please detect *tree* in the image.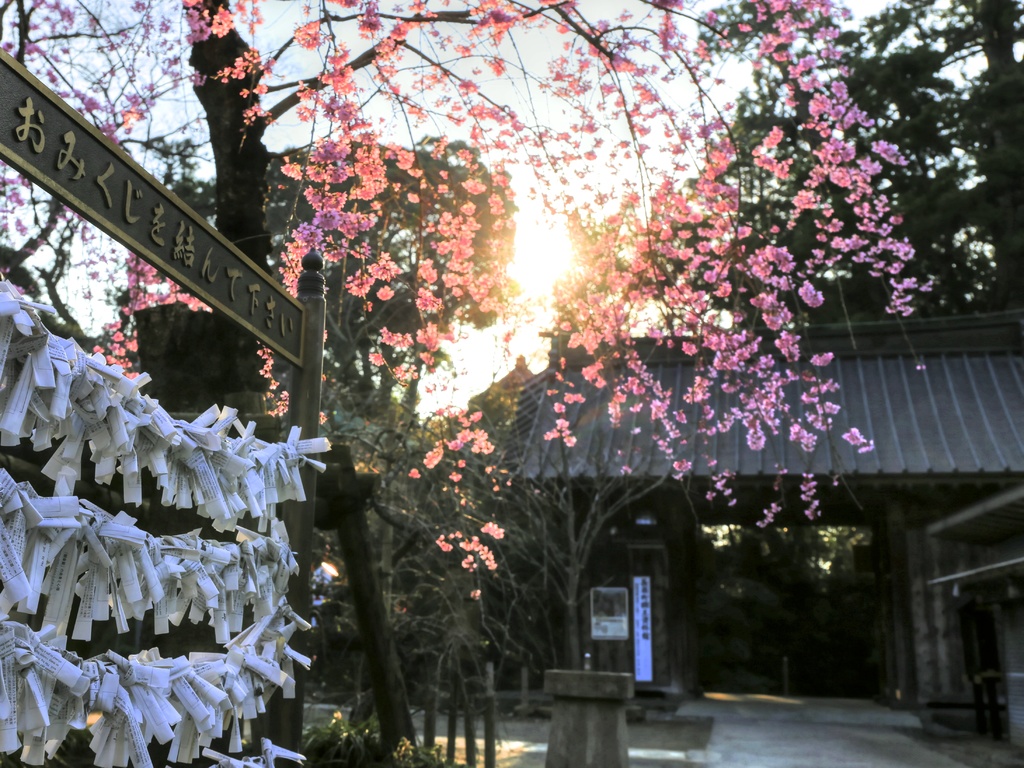
(x1=0, y1=0, x2=921, y2=767).
